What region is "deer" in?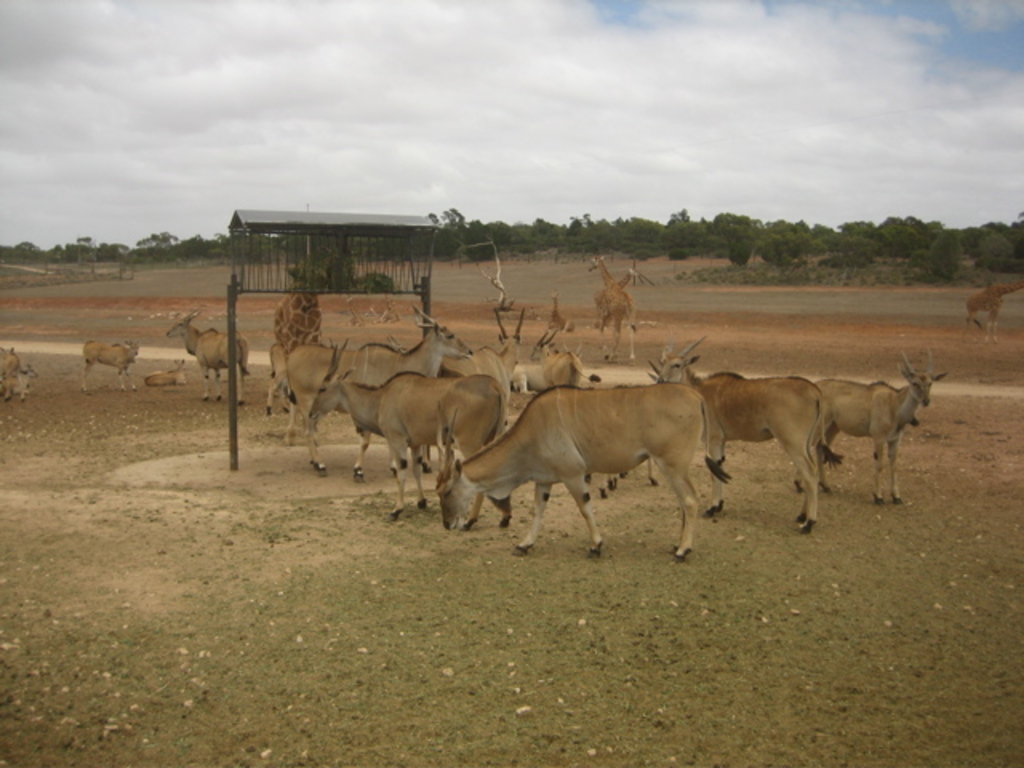
x1=146, y1=360, x2=187, y2=386.
